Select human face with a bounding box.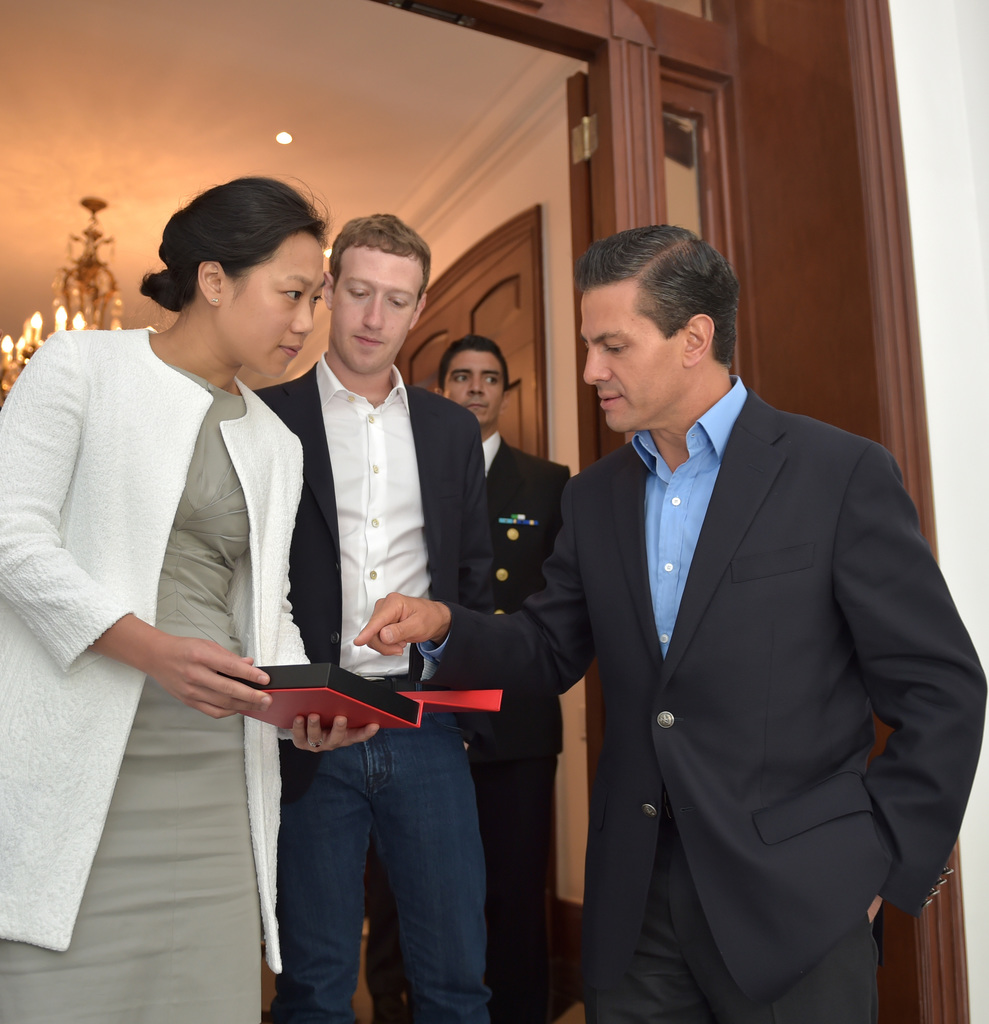
444:353:508:424.
